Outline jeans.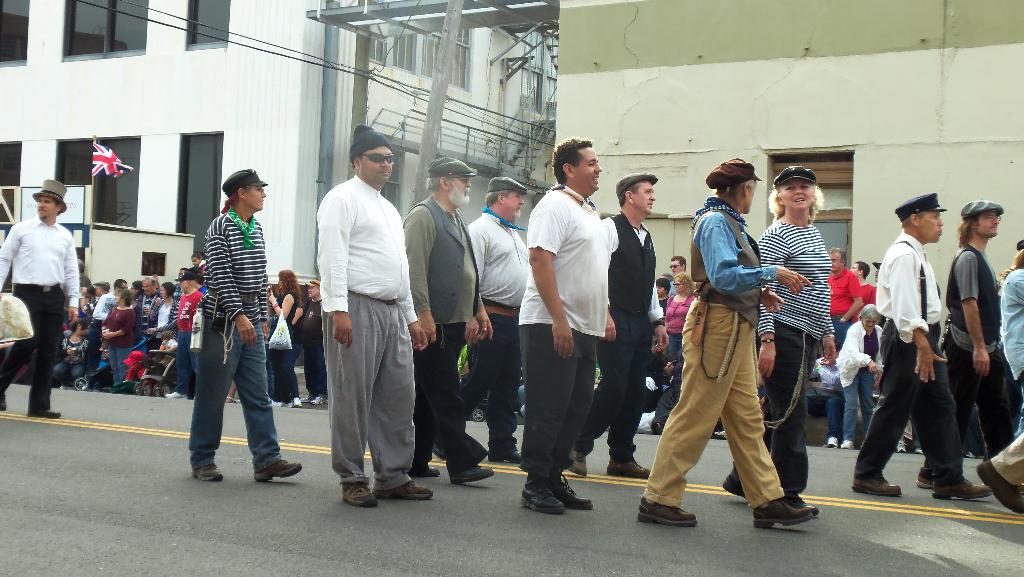
Outline: <region>301, 343, 328, 393</region>.
